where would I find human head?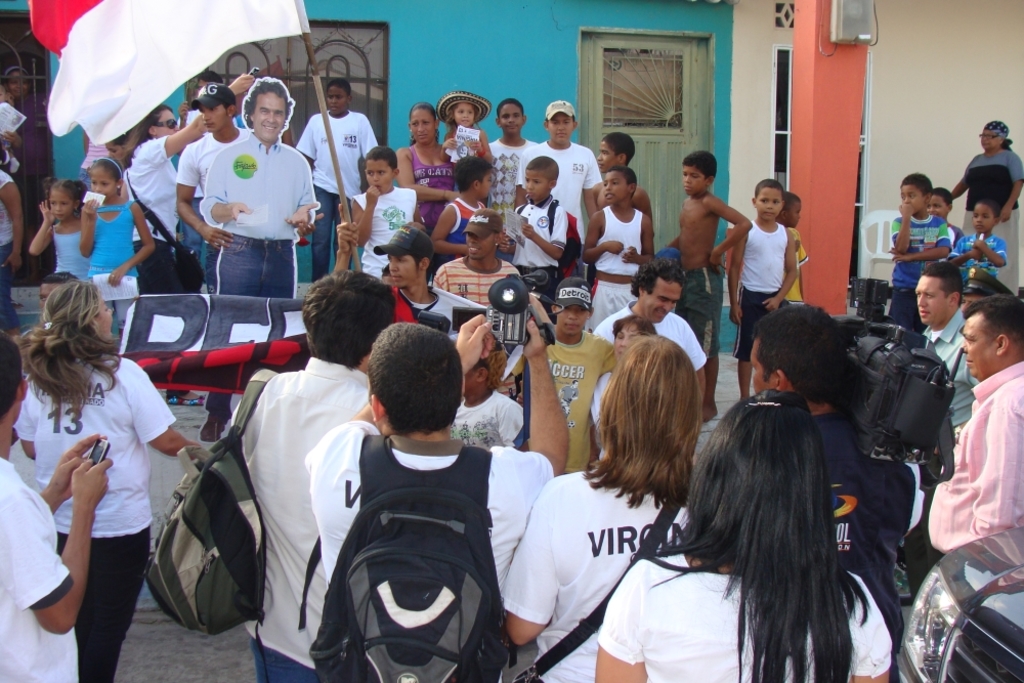
At 89,158,125,203.
